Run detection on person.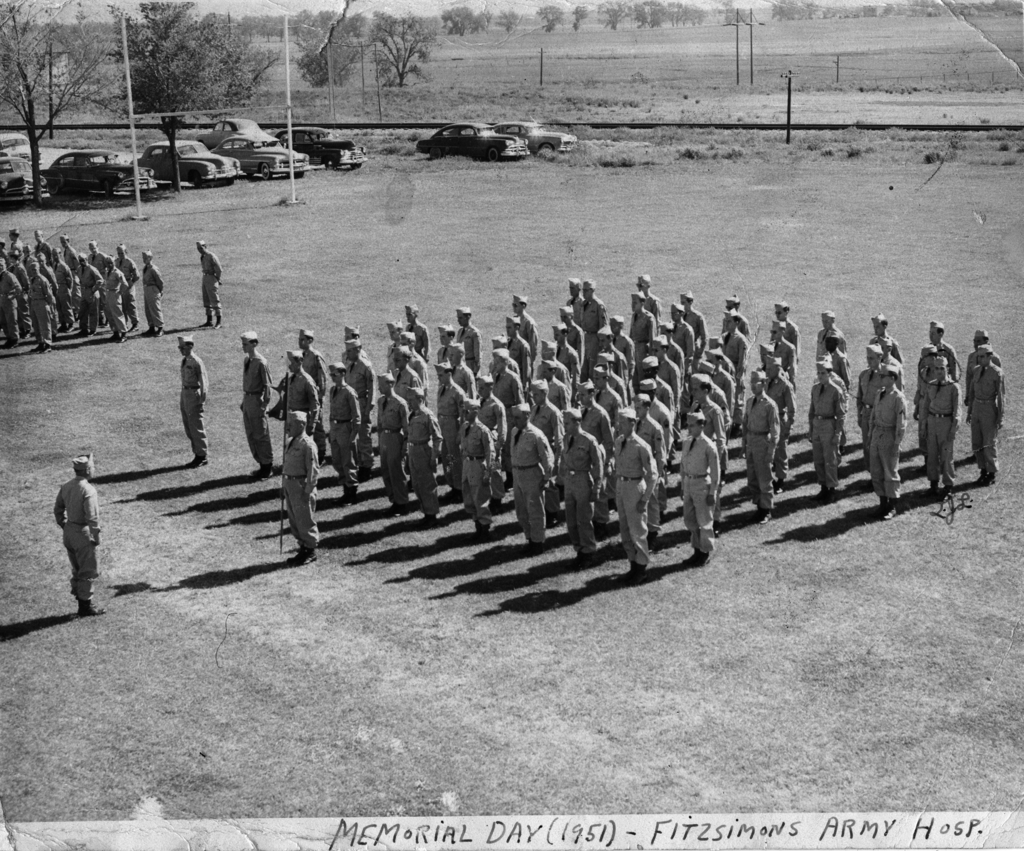
Result: bbox(611, 409, 662, 576).
